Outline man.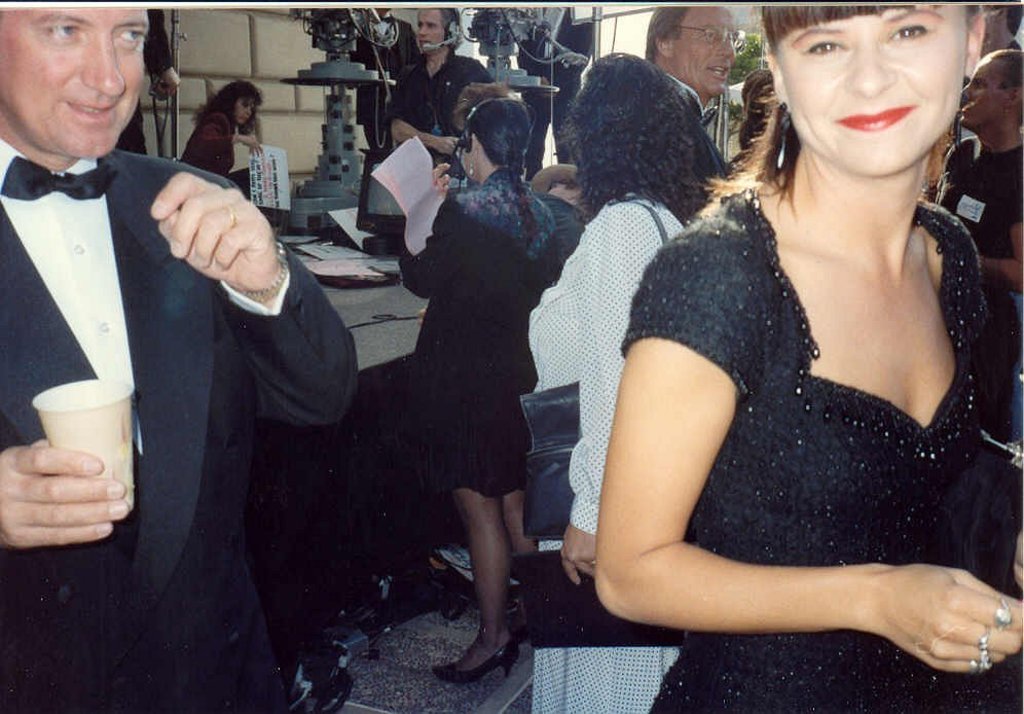
Outline: l=0, t=0, r=358, b=713.
